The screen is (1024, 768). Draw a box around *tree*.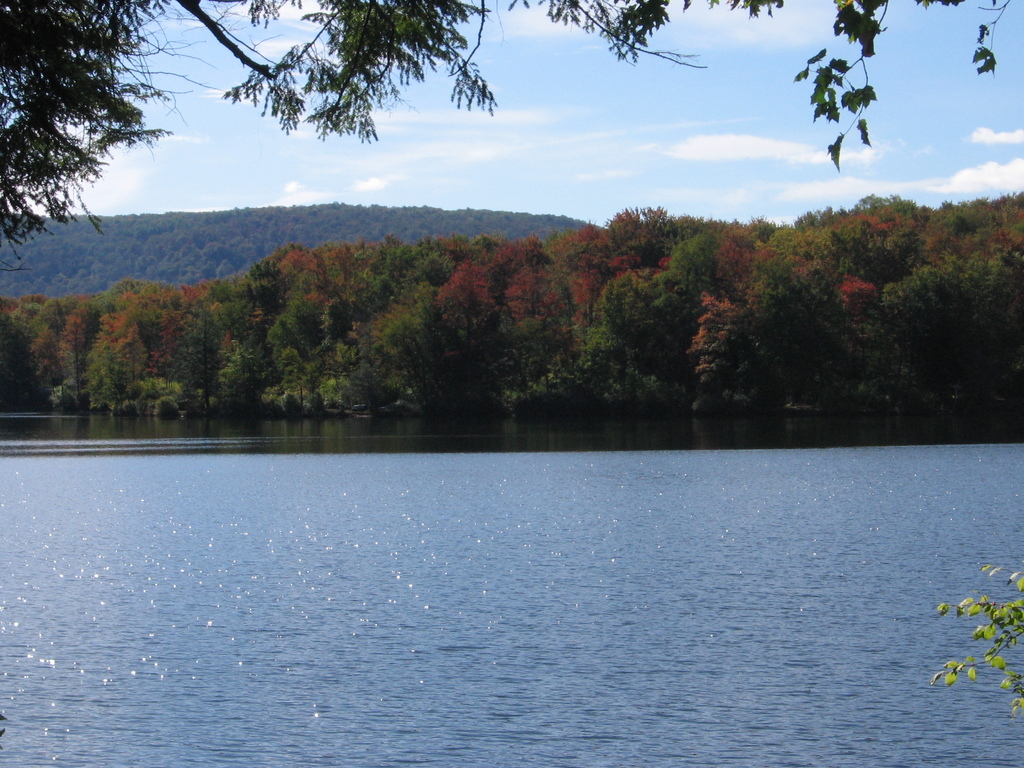
Rect(0, 0, 1011, 273).
